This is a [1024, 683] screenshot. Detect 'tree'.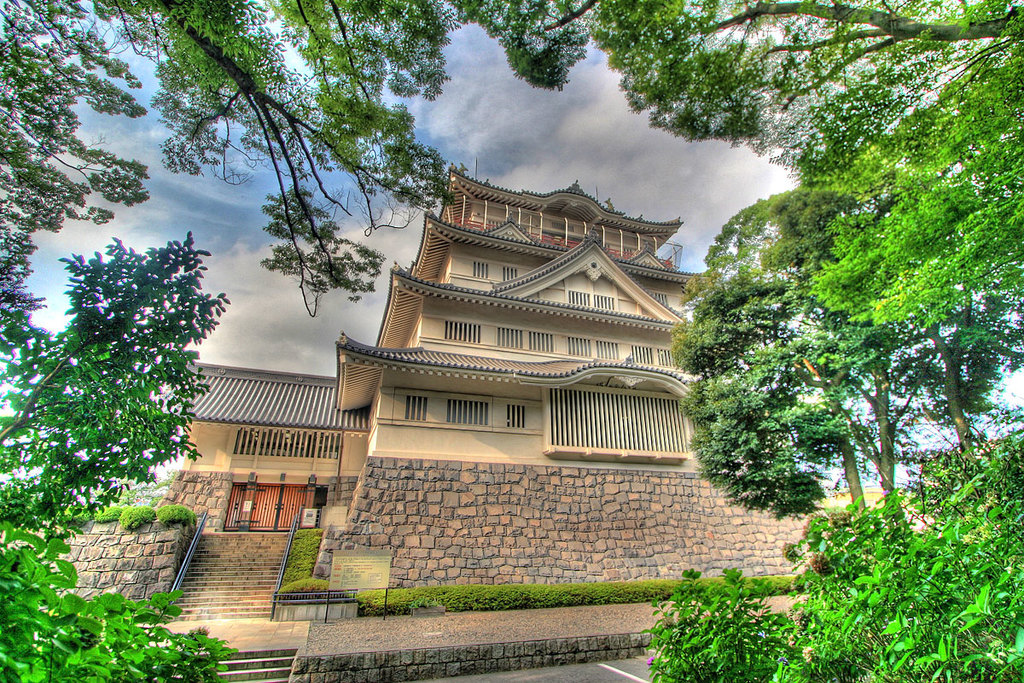
(659,85,996,568).
